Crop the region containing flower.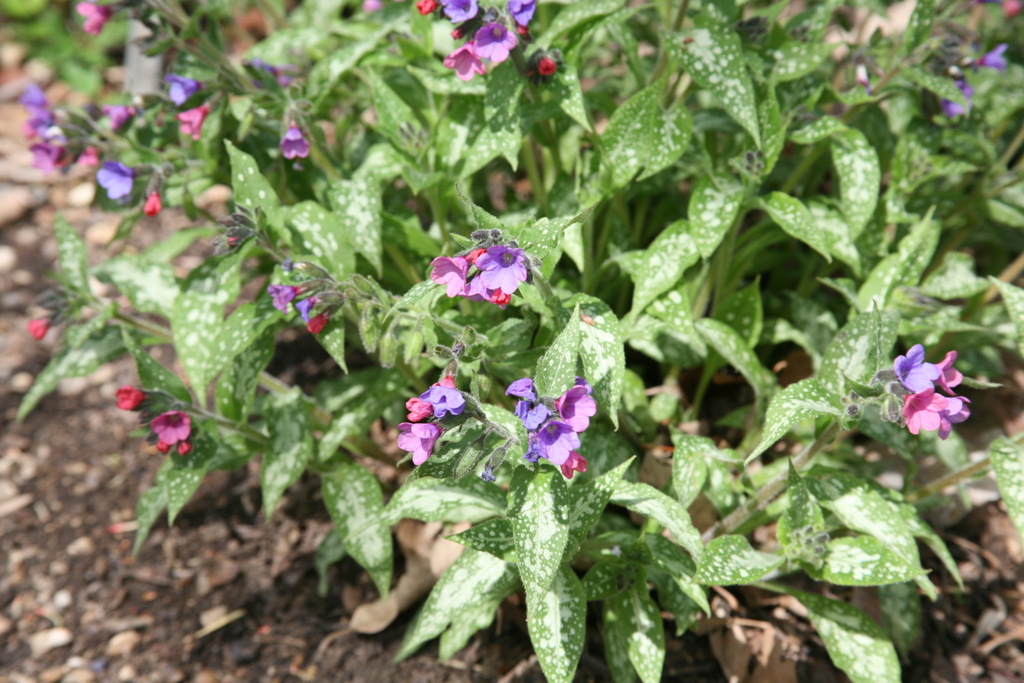
Crop region: x1=76, y1=145, x2=99, y2=166.
